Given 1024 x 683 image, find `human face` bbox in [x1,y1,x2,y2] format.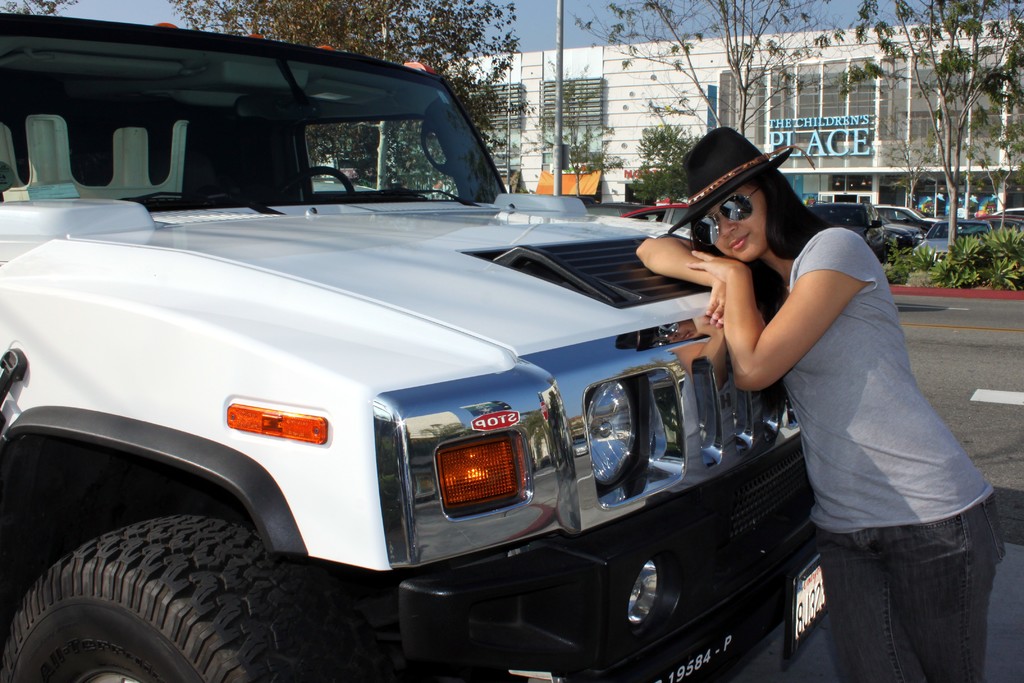
[712,185,765,258].
